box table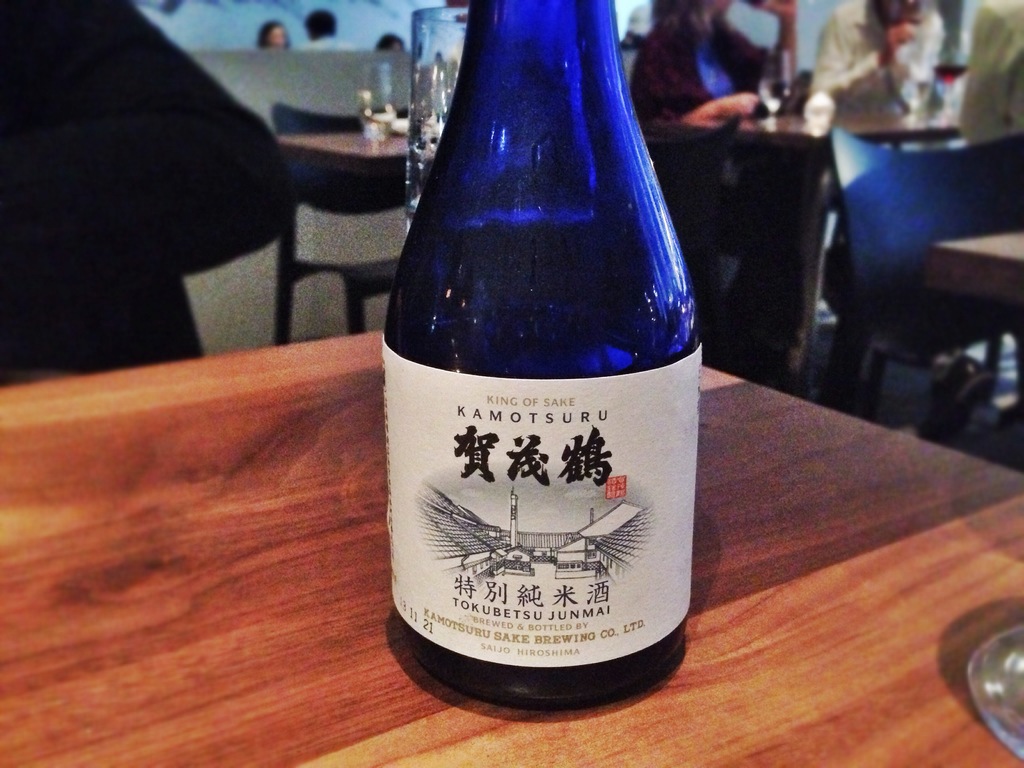
crop(922, 226, 1023, 309)
